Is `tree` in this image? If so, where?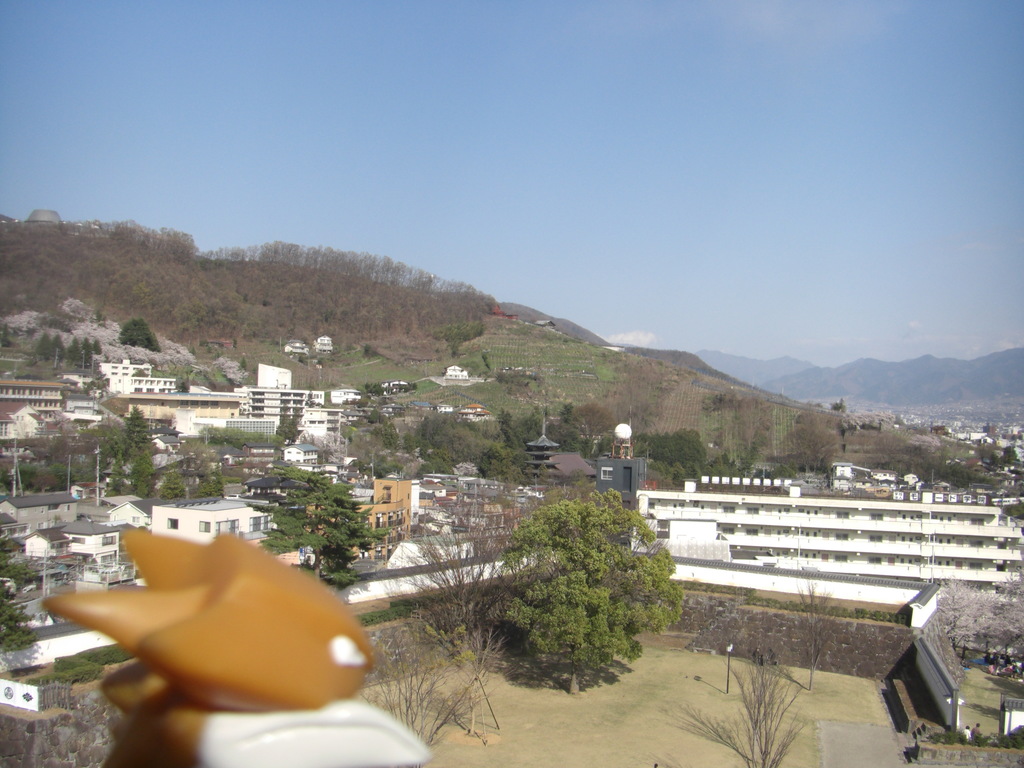
Yes, at <bbox>515, 483, 691, 703</bbox>.
